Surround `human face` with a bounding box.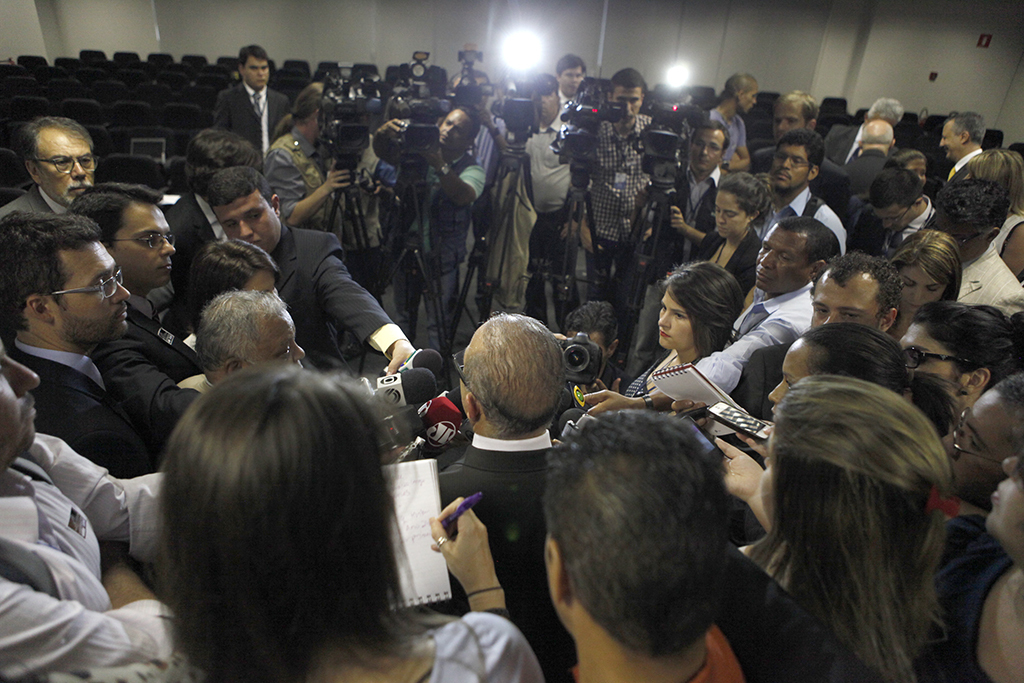
[x1=442, y1=107, x2=473, y2=152].
